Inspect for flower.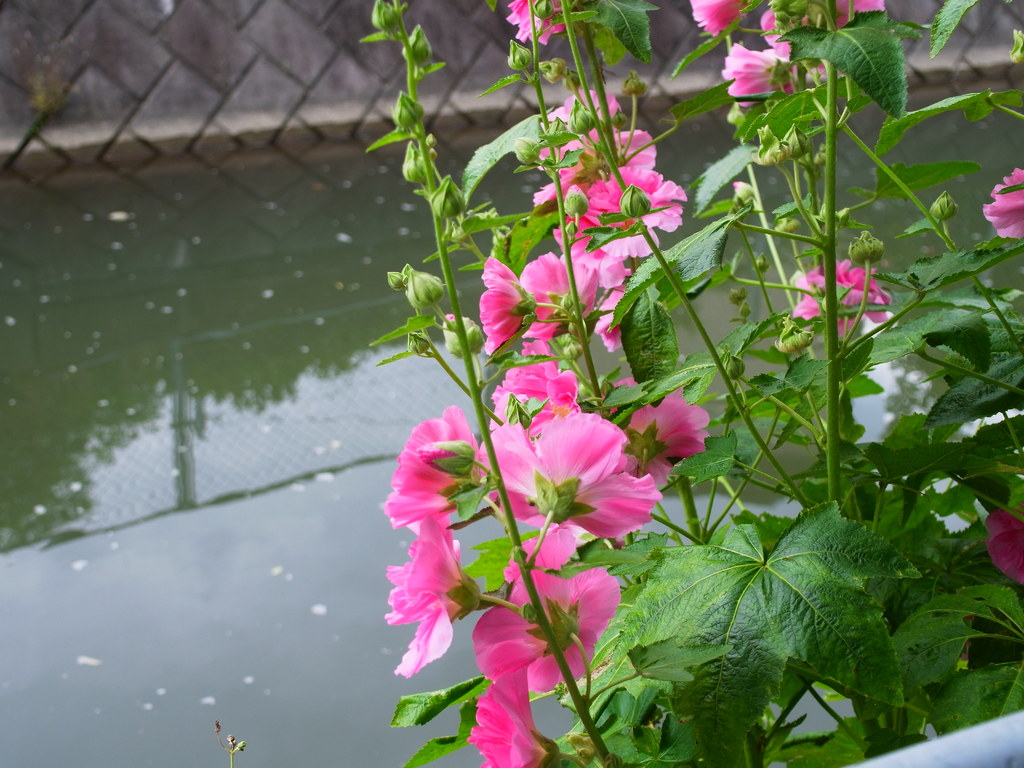
Inspection: x1=375 y1=406 x2=477 y2=537.
